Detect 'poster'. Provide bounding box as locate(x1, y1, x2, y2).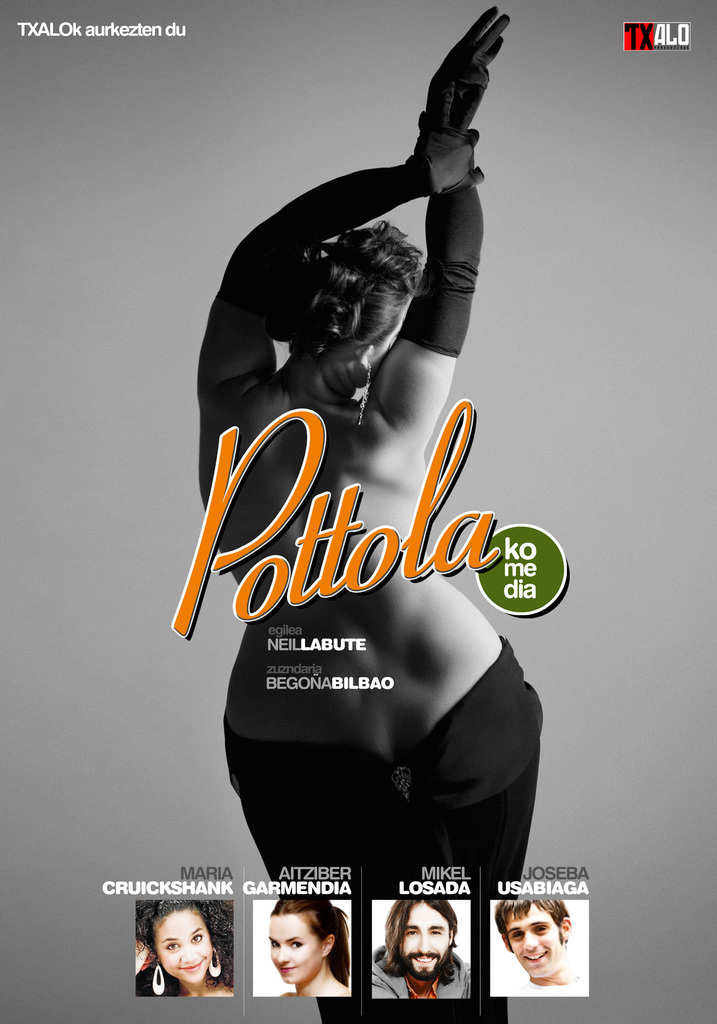
locate(249, 900, 358, 996).
